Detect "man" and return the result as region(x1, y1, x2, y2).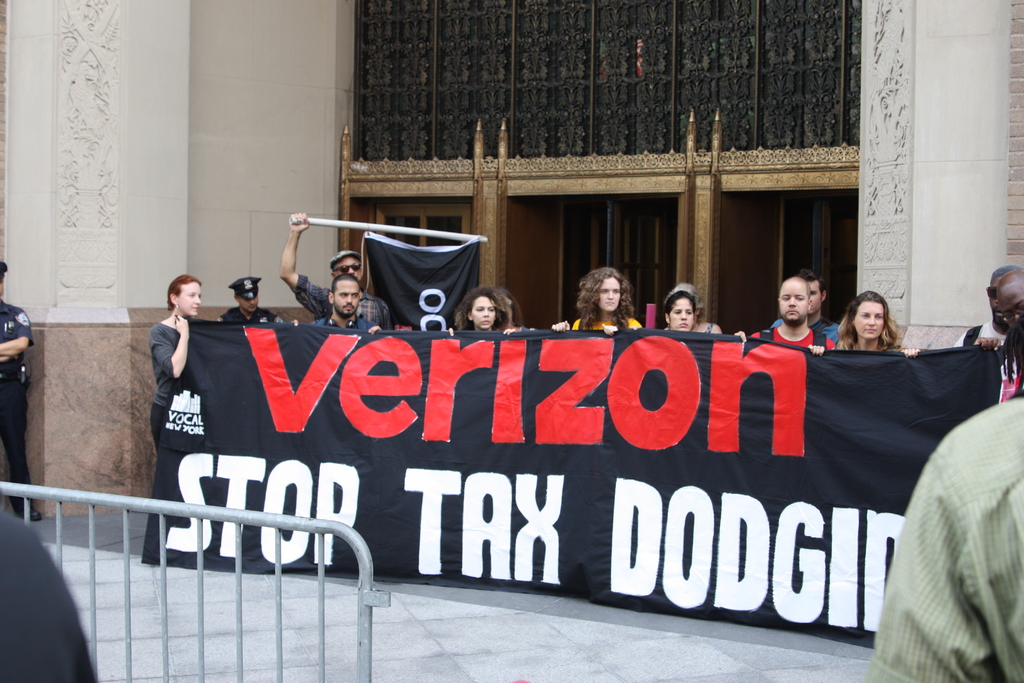
region(312, 267, 387, 338).
